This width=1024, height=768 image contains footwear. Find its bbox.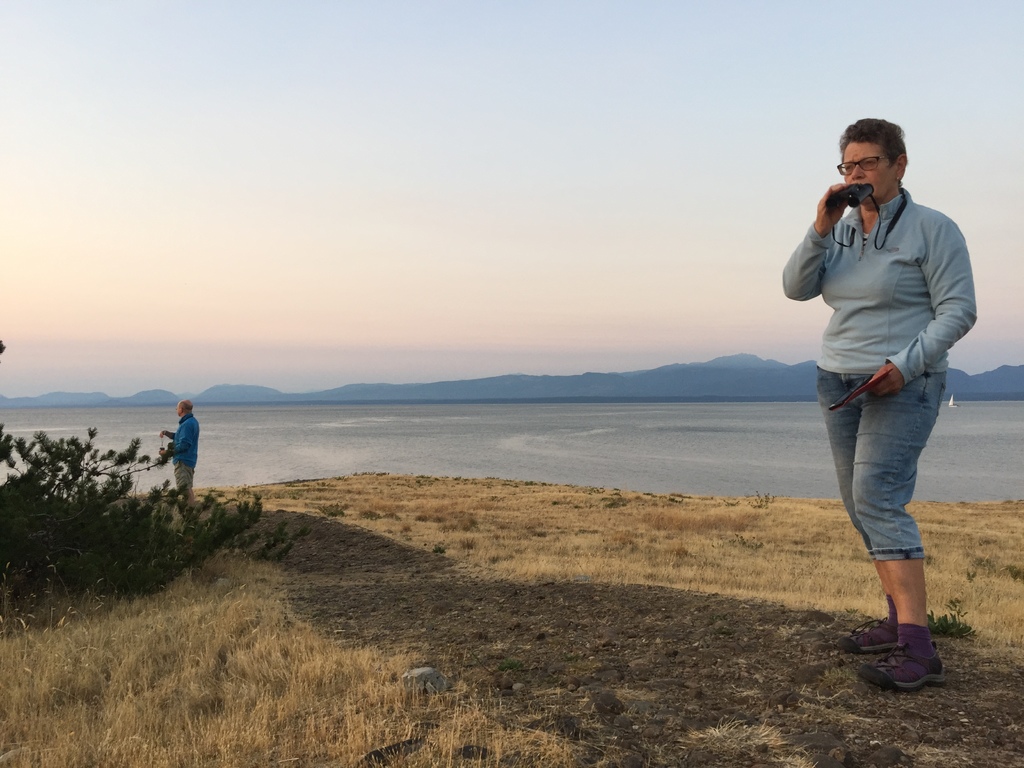
x1=861, y1=611, x2=950, y2=696.
